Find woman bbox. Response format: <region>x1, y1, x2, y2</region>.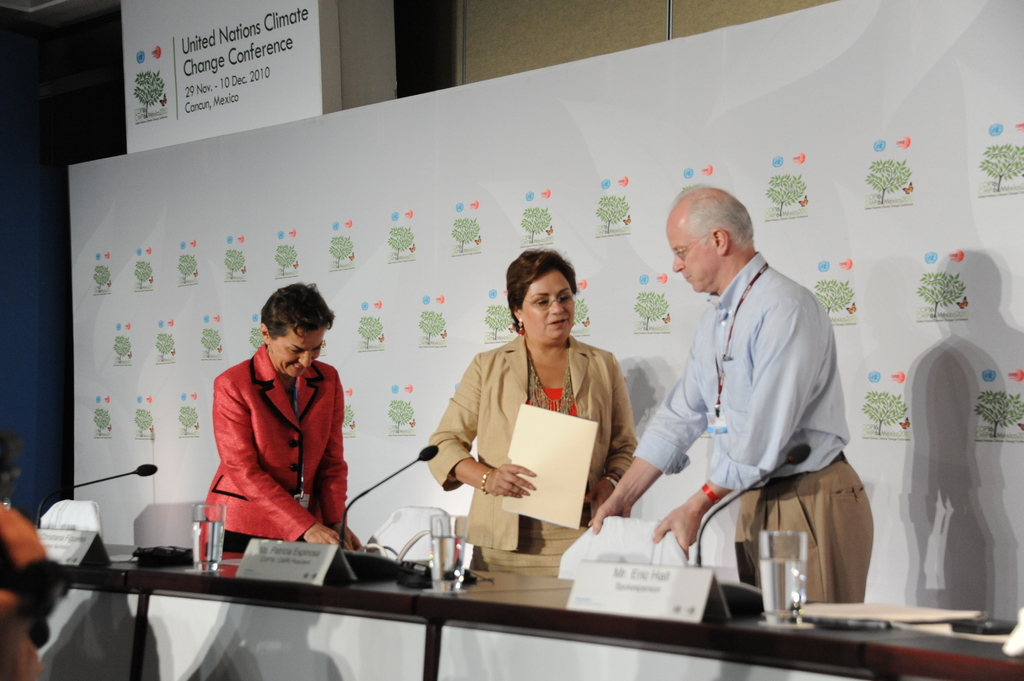
<region>421, 253, 640, 572</region>.
